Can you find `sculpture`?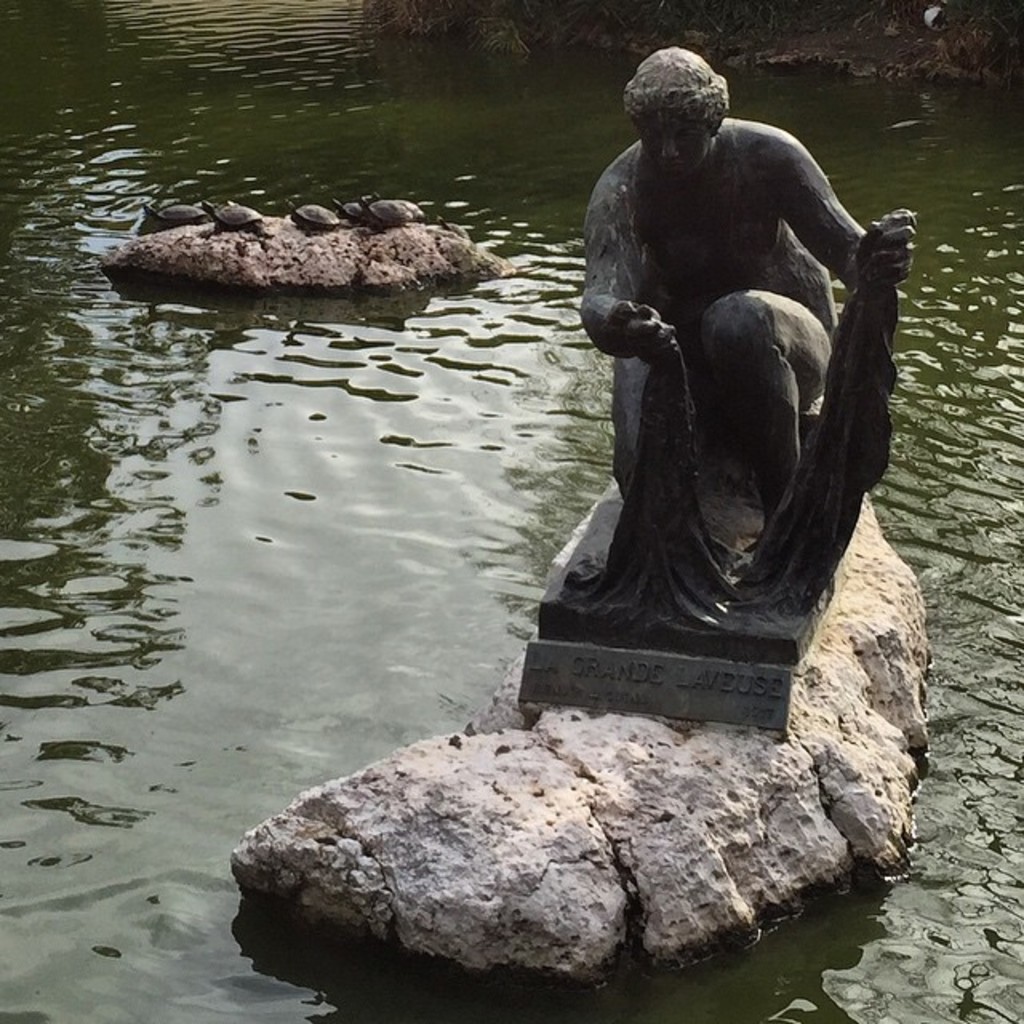
Yes, bounding box: [x1=542, y1=38, x2=891, y2=653].
